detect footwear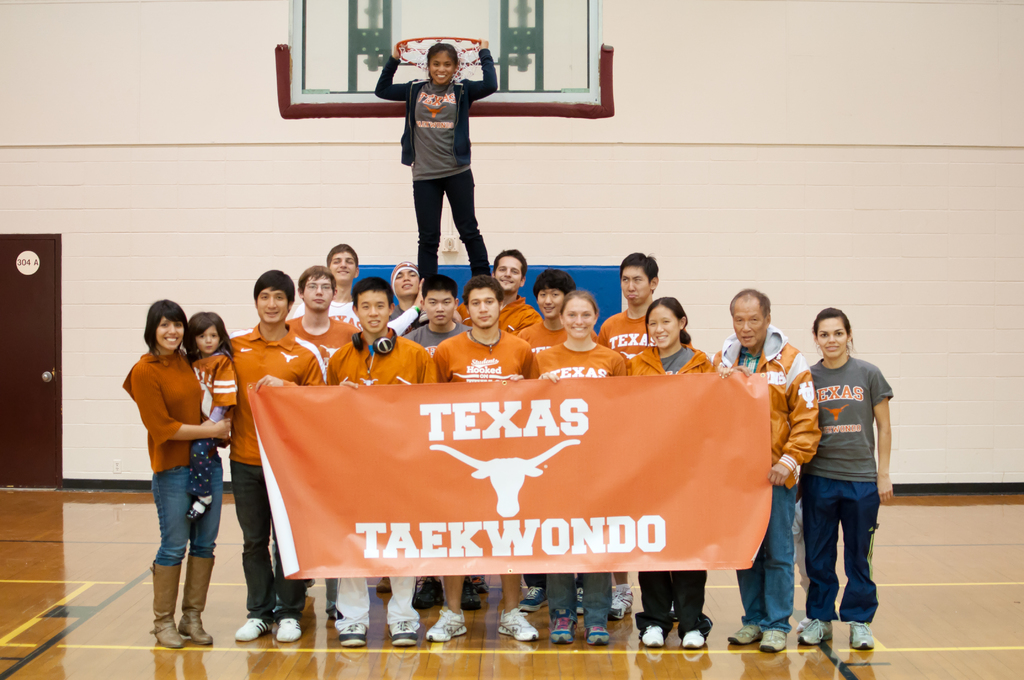
x1=575, y1=587, x2=583, y2=611
